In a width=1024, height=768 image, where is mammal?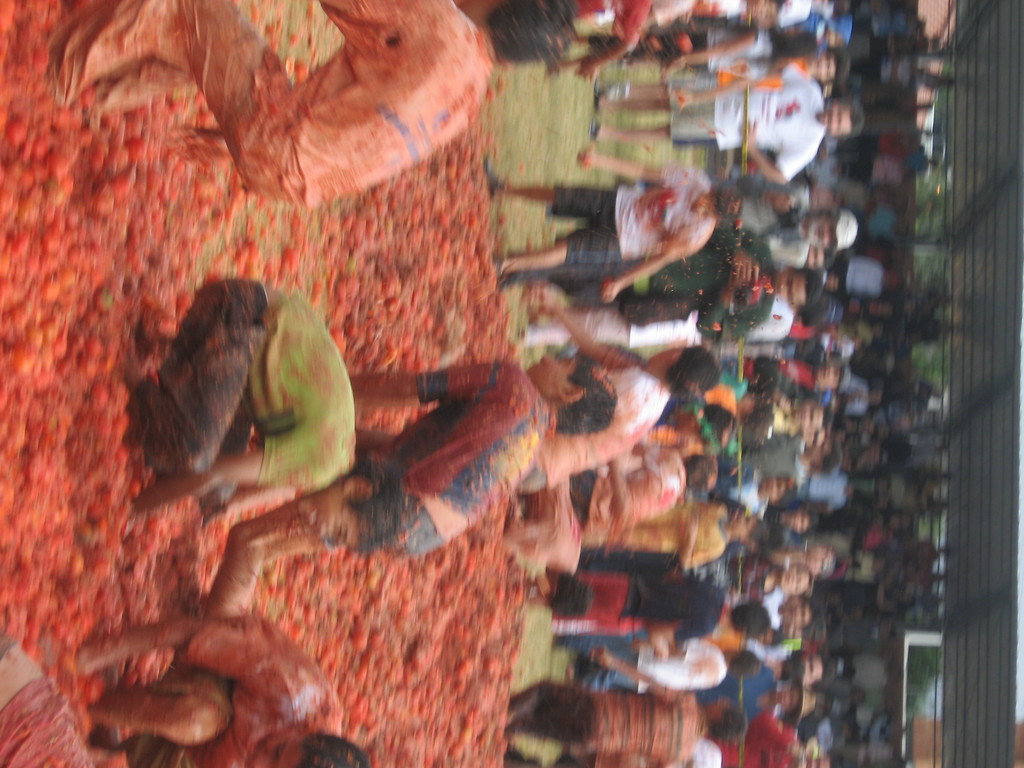
Rect(120, 278, 377, 588).
